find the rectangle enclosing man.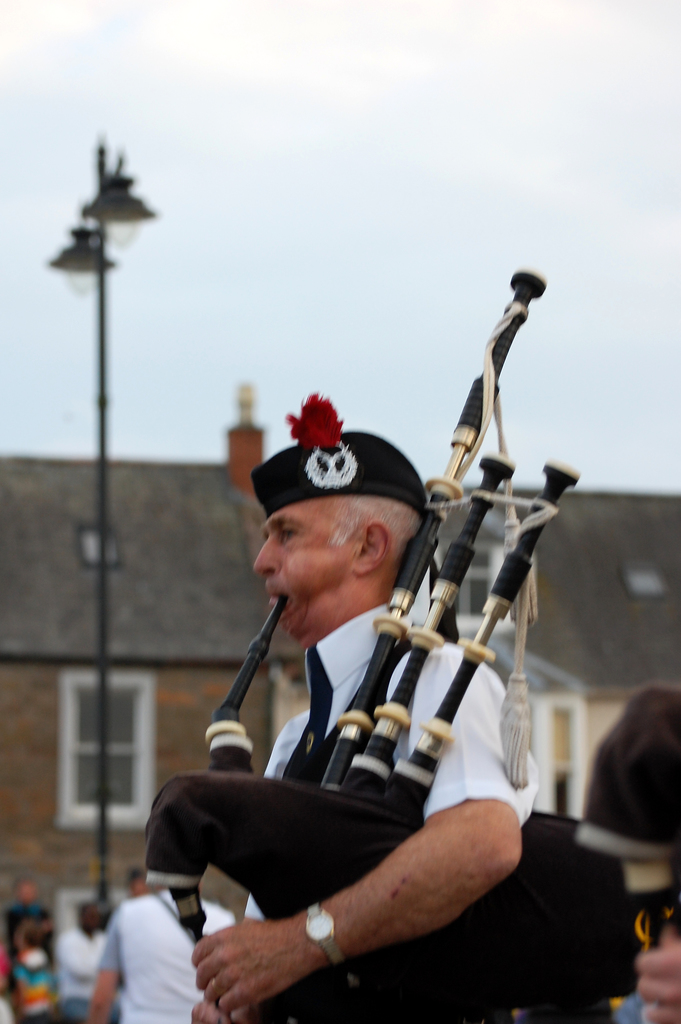
[81, 872, 226, 1023].
